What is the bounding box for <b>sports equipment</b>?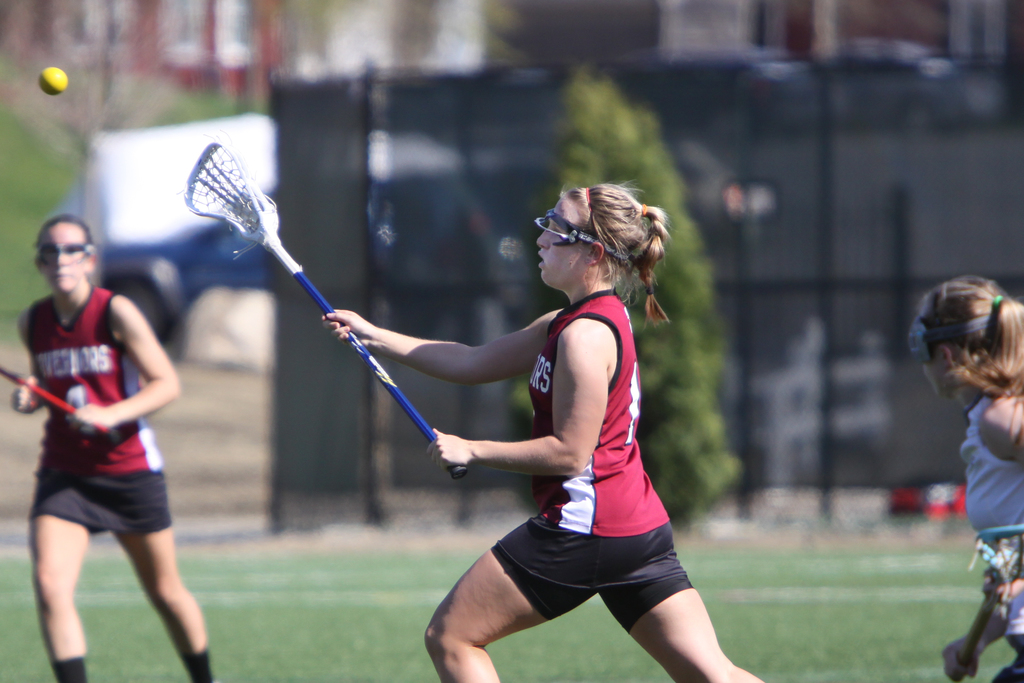
bbox(184, 144, 467, 482).
